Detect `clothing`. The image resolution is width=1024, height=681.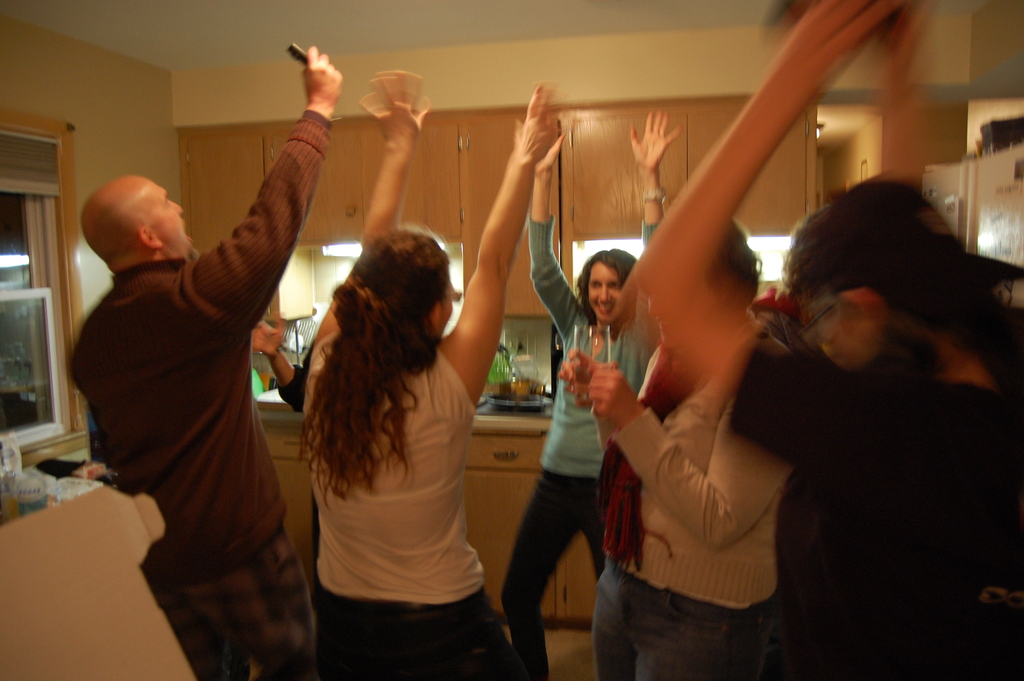
{"left": 595, "top": 330, "right": 792, "bottom": 673}.
